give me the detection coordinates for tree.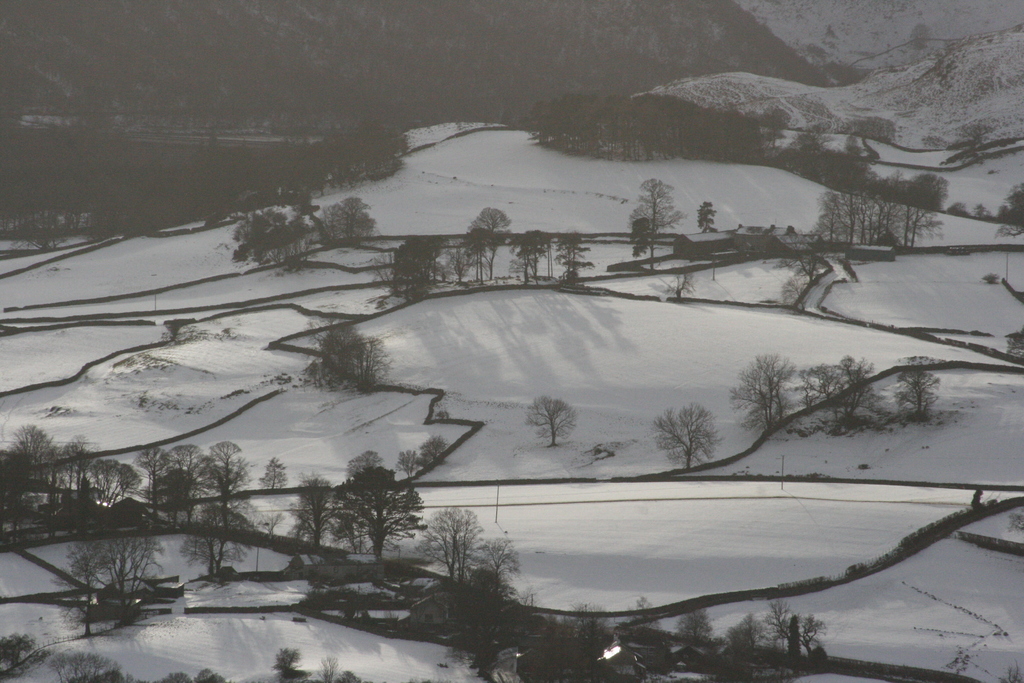
<box>656,400,720,478</box>.
